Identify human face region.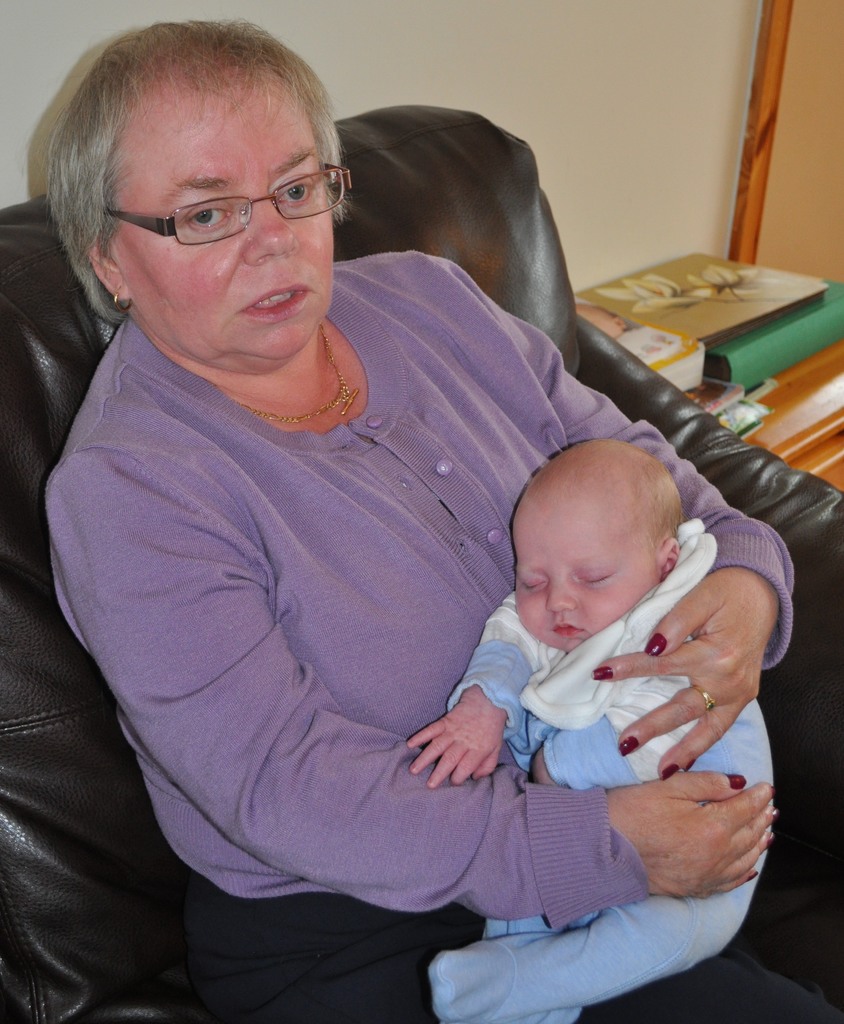
Region: <bbox>509, 501, 658, 655</bbox>.
